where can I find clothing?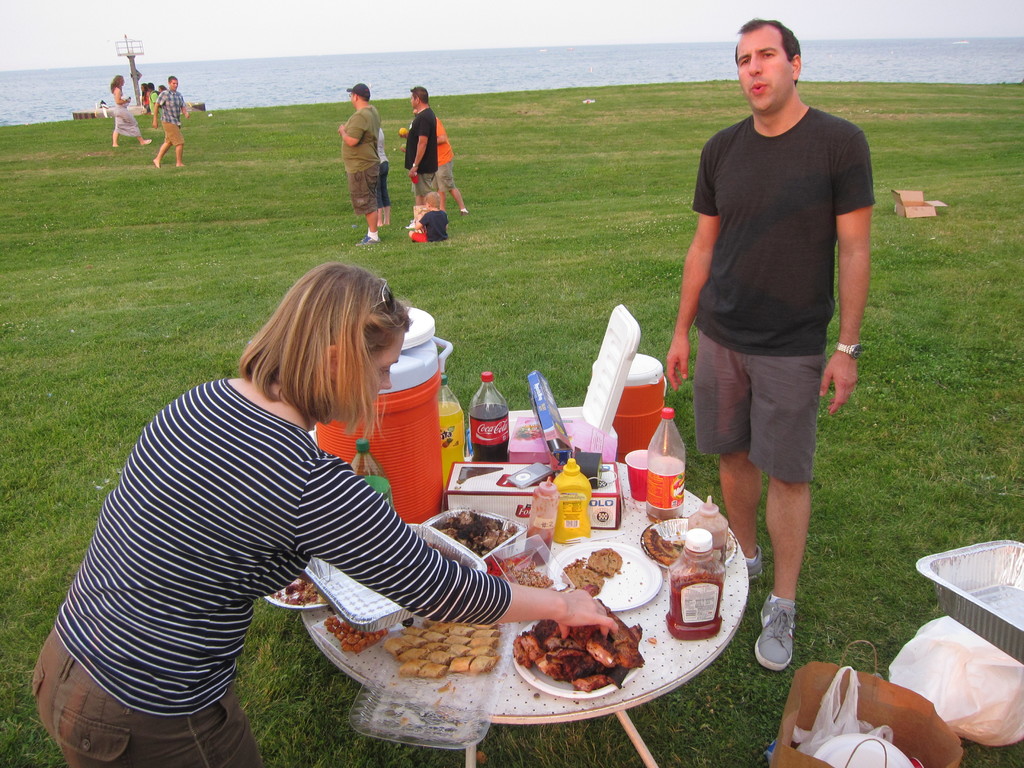
You can find it at 158/86/186/147.
